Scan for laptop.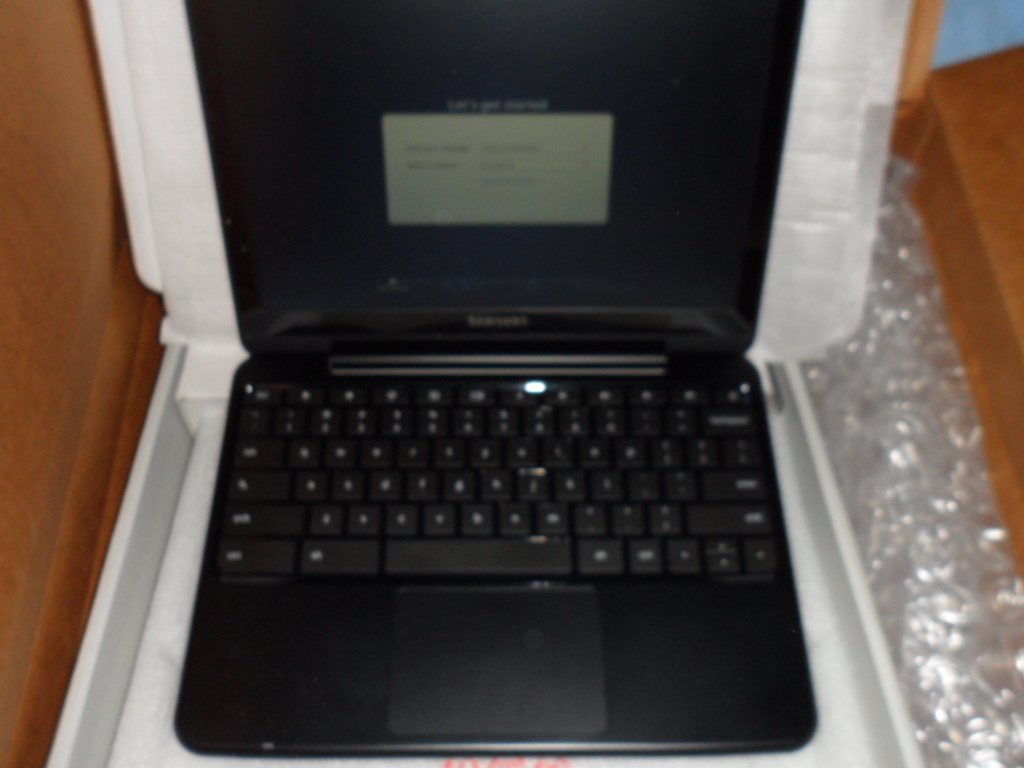
Scan result: [83,10,927,762].
